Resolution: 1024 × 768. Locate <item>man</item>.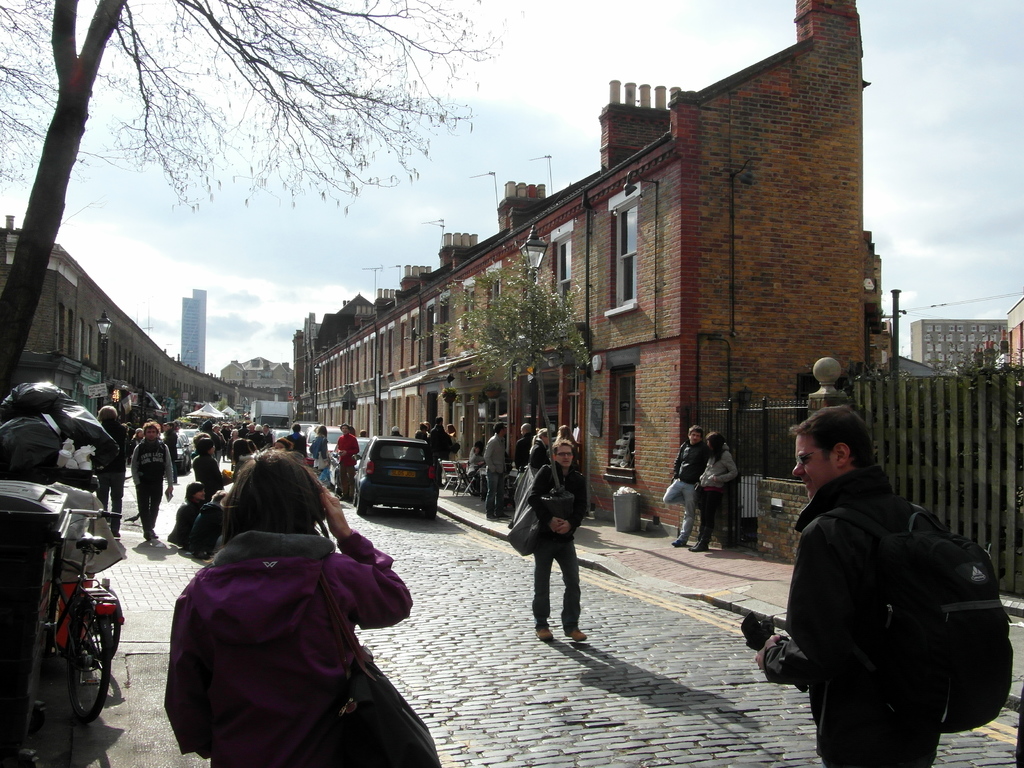
locate(335, 426, 358, 499).
